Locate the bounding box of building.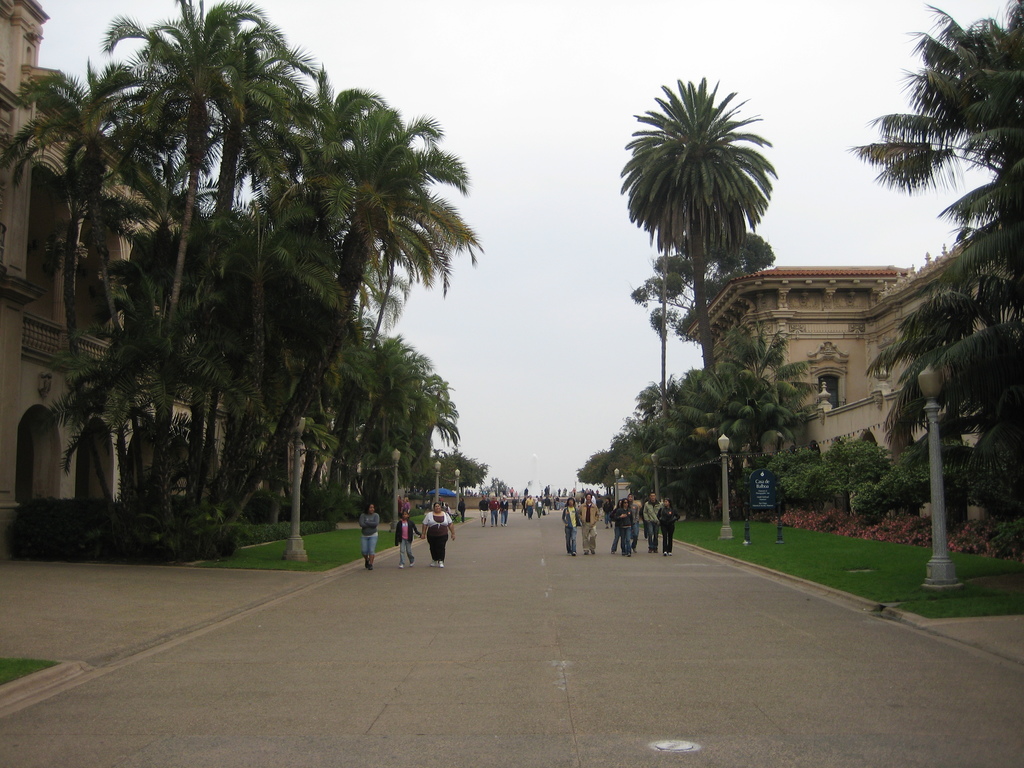
Bounding box: {"left": 696, "top": 228, "right": 973, "bottom": 508}.
